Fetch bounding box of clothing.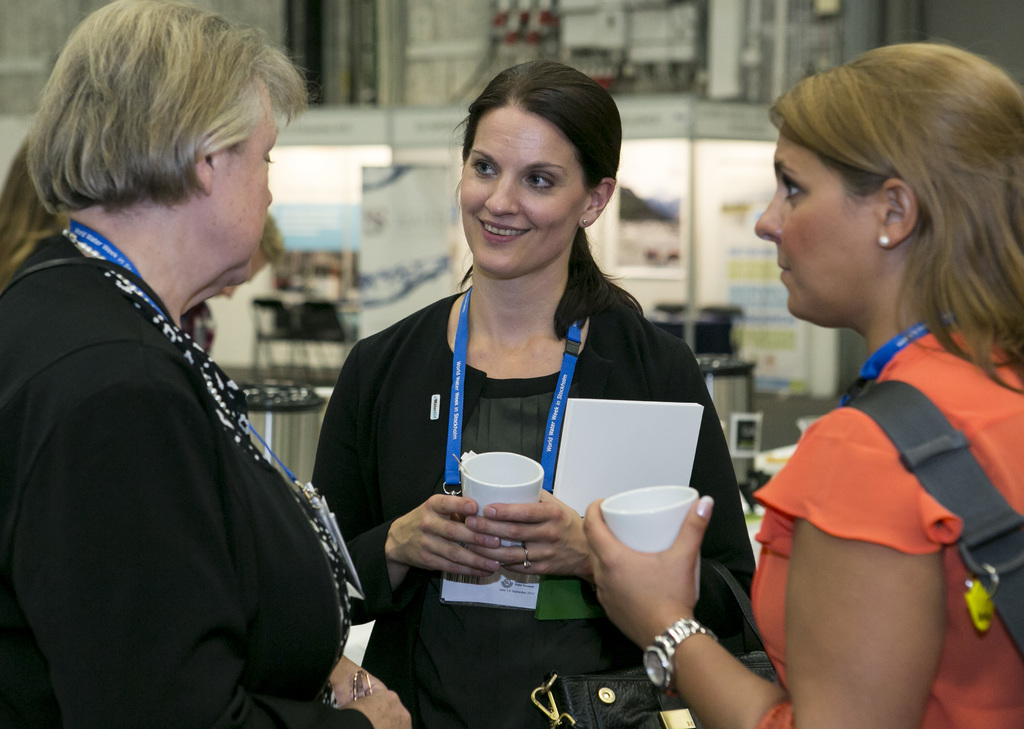
Bbox: pyautogui.locateOnScreen(309, 272, 772, 728).
